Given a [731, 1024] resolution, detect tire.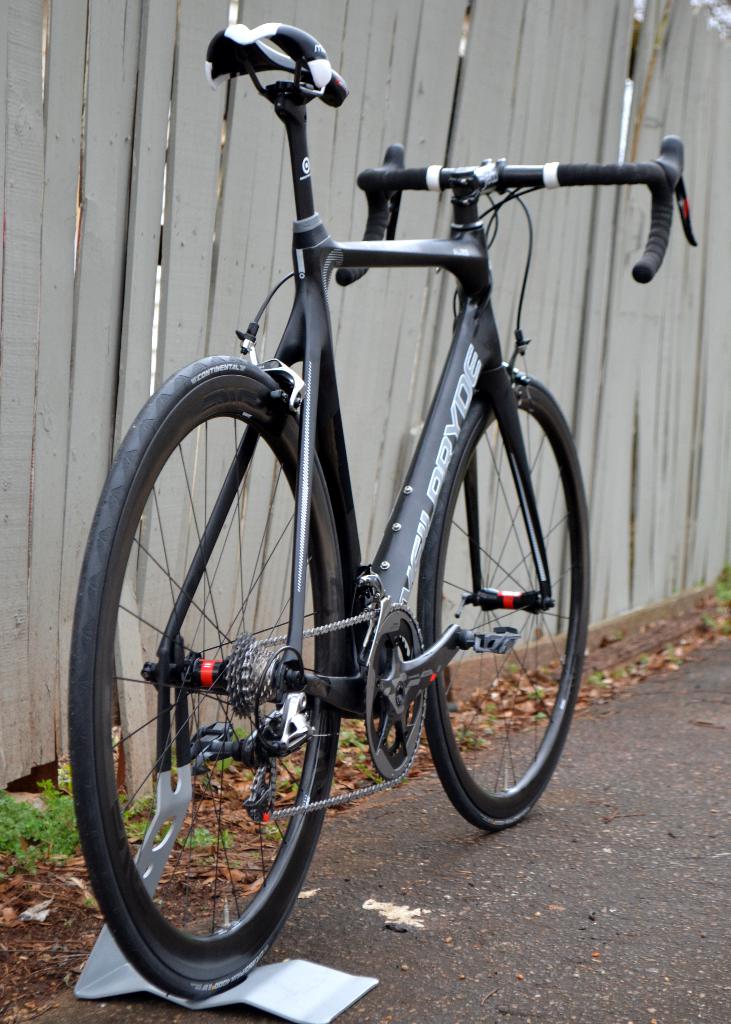
bbox(411, 376, 593, 836).
